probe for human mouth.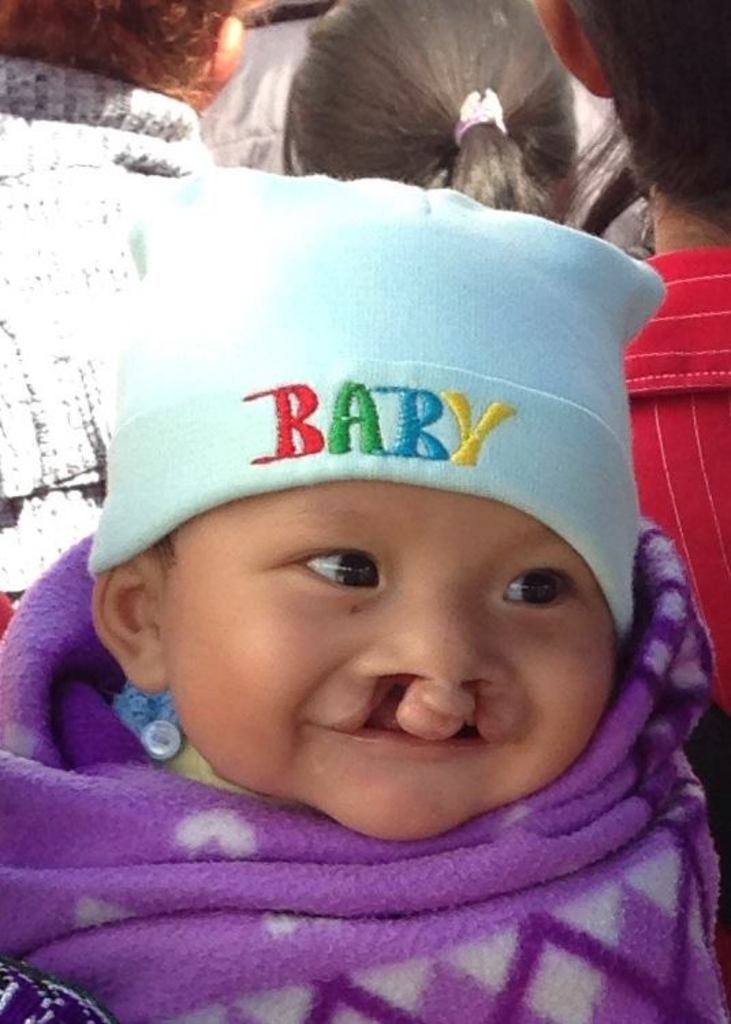
Probe result: <bbox>317, 685, 503, 762</bbox>.
